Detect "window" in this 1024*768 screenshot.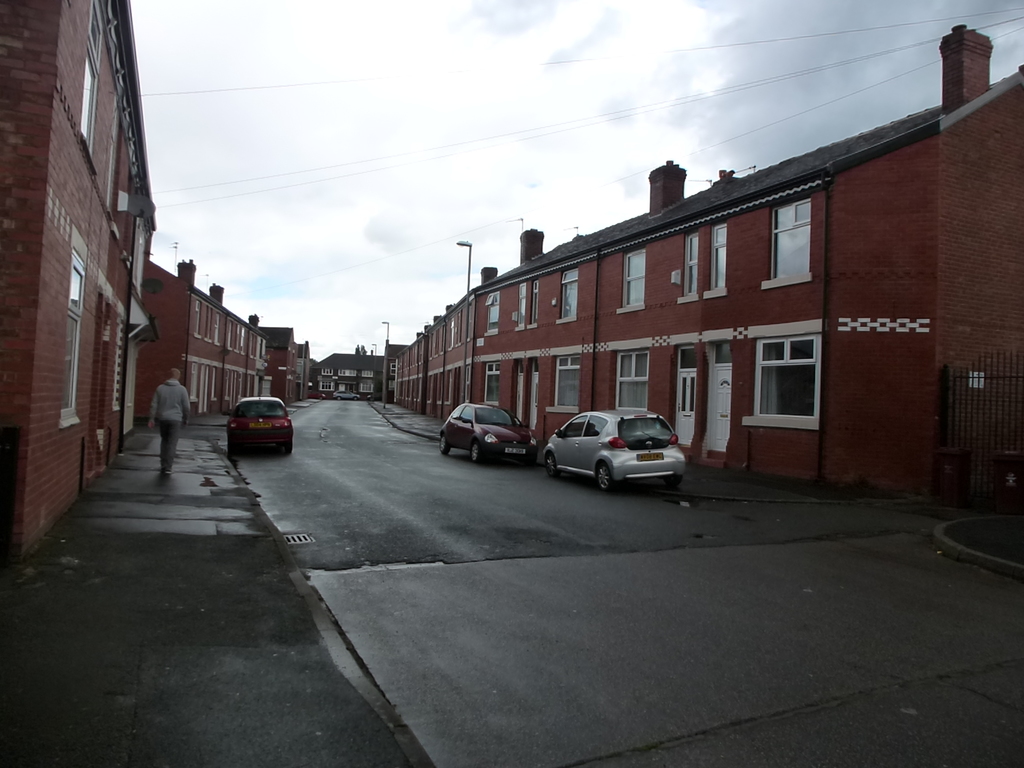
Detection: x1=338 y1=367 x2=361 y2=376.
